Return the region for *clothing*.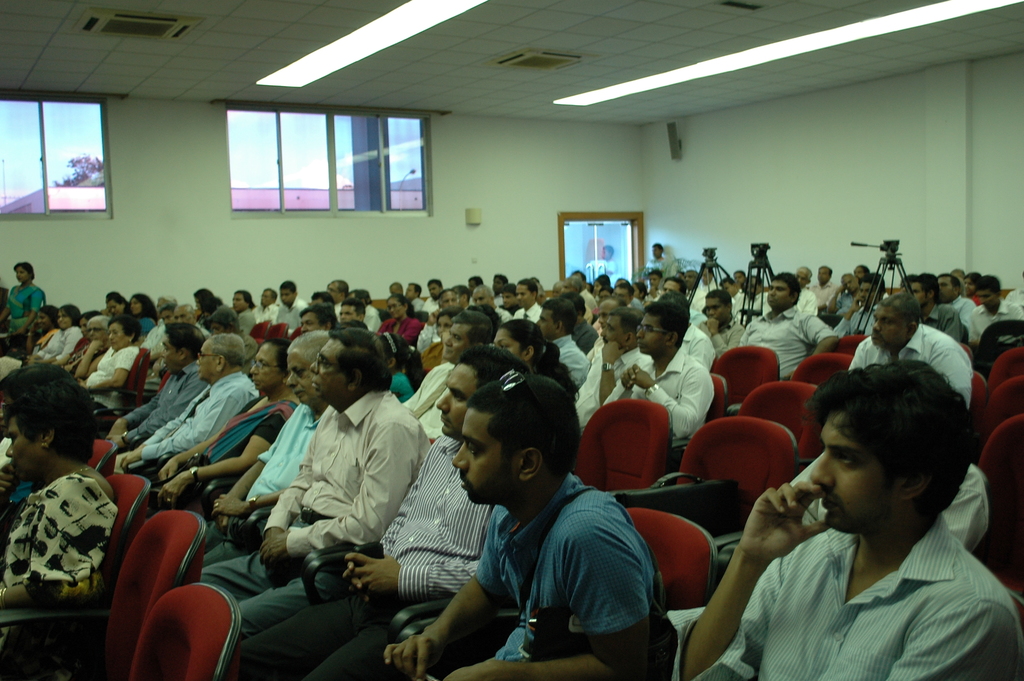
Rect(31, 322, 77, 360).
